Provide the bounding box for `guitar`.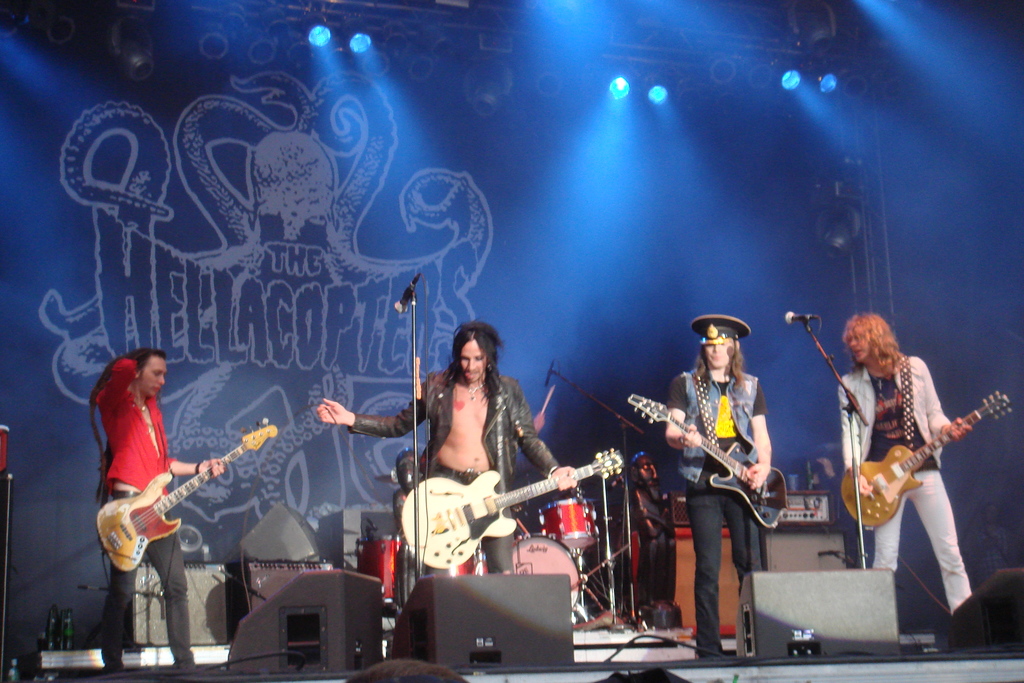
[left=618, top=381, right=796, bottom=538].
